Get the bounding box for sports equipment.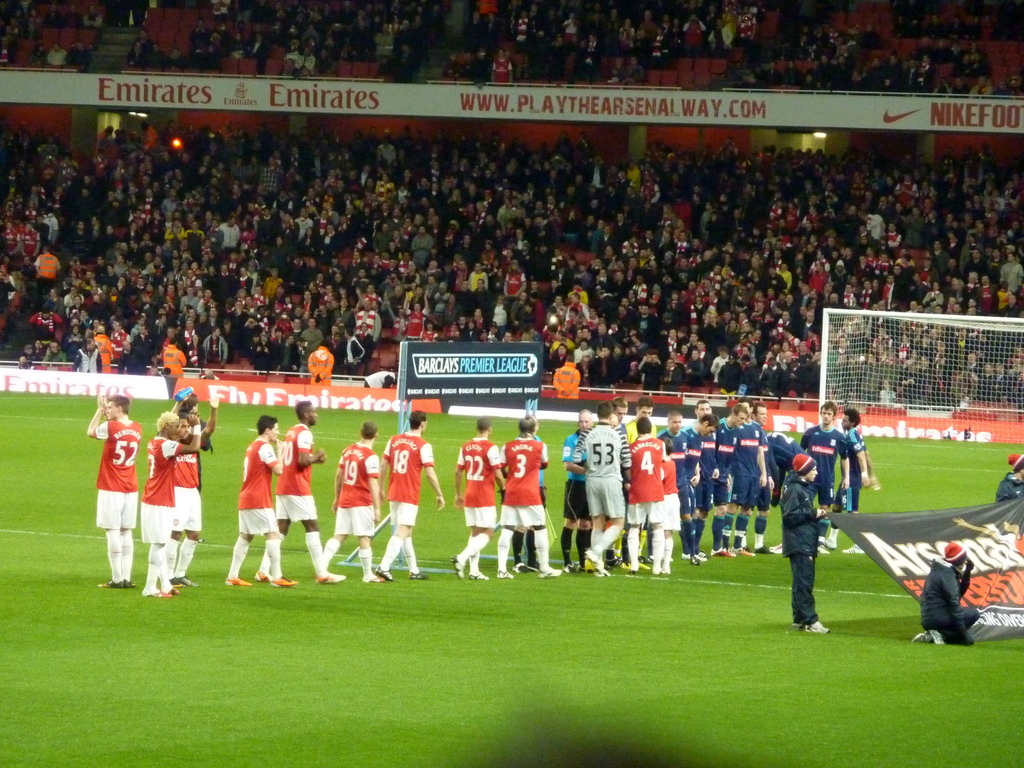
(left=360, top=576, right=384, bottom=583).
